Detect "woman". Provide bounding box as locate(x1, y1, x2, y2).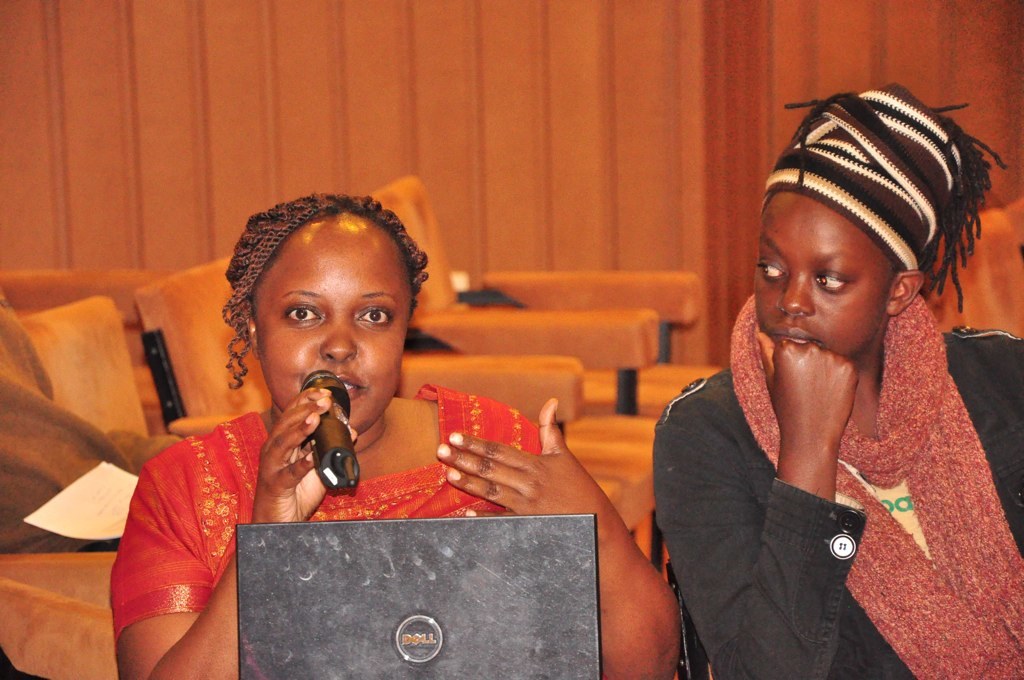
locate(114, 185, 697, 679).
